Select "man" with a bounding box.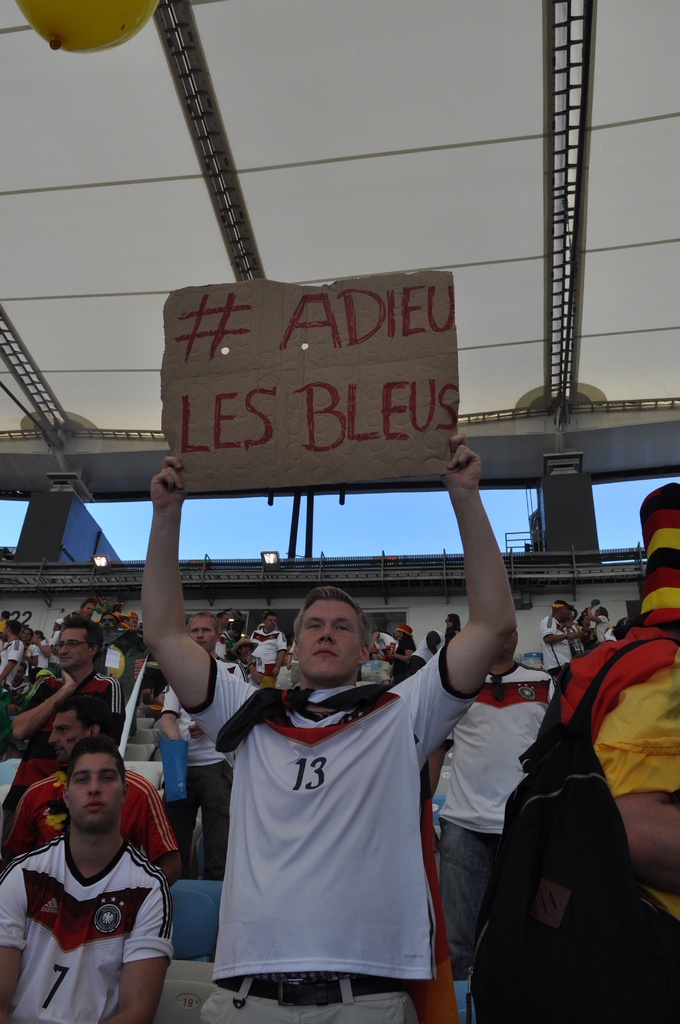
250:609:289:687.
